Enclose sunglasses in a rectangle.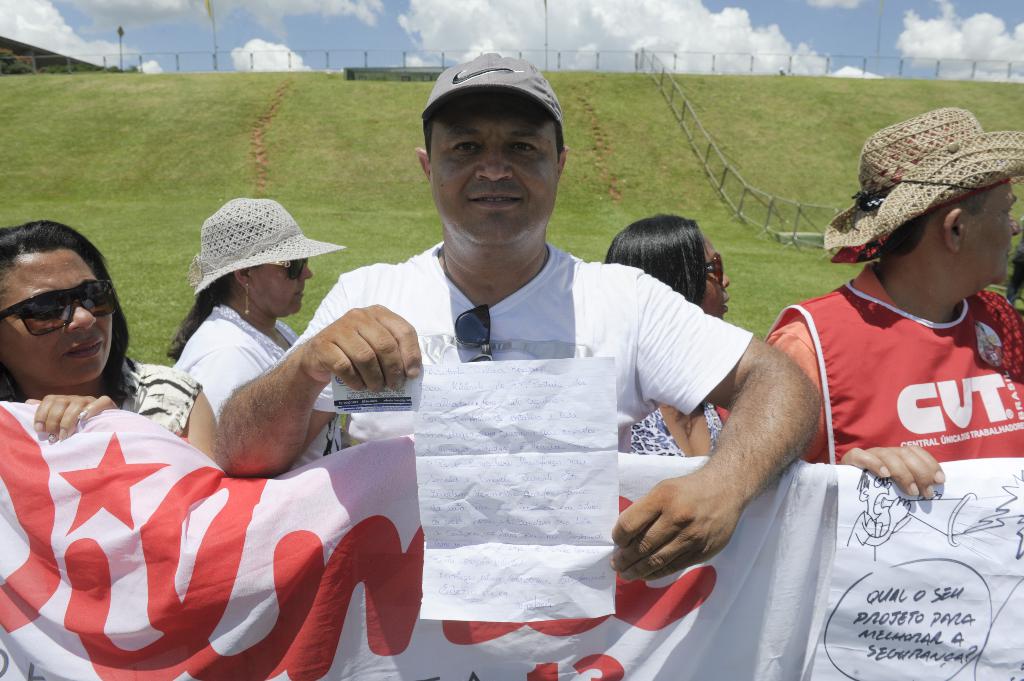
[left=705, top=251, right=721, bottom=285].
